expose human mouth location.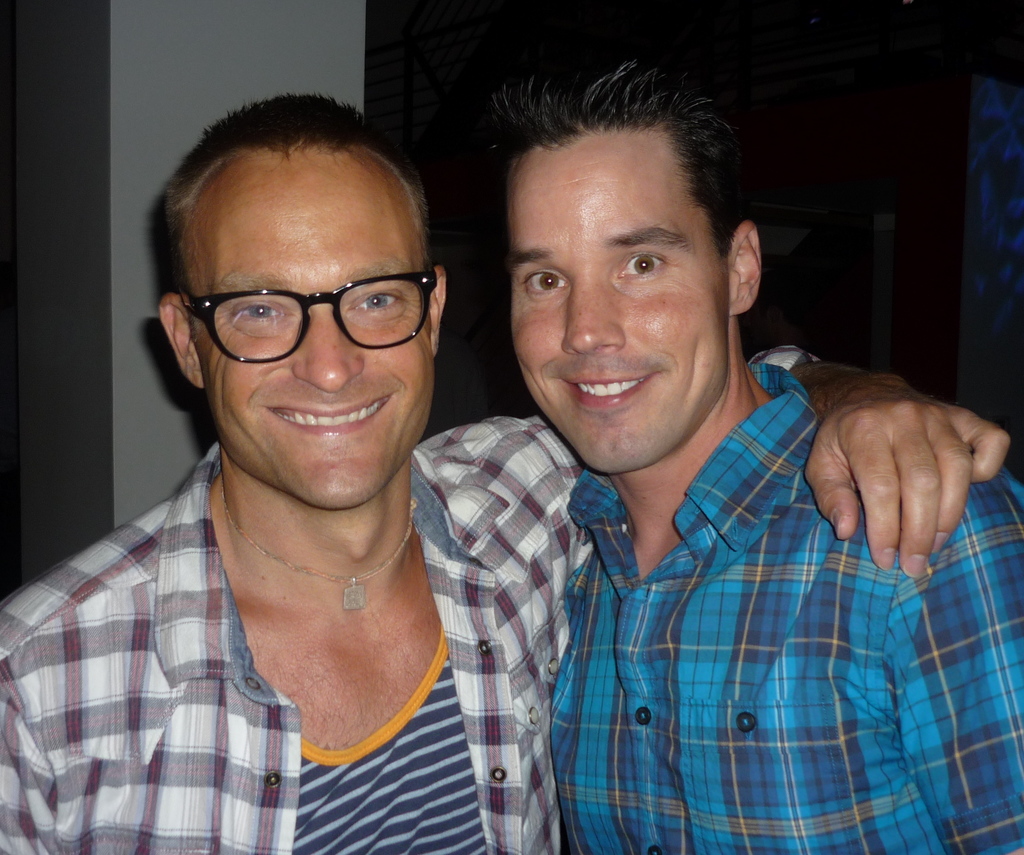
Exposed at locate(557, 372, 669, 410).
